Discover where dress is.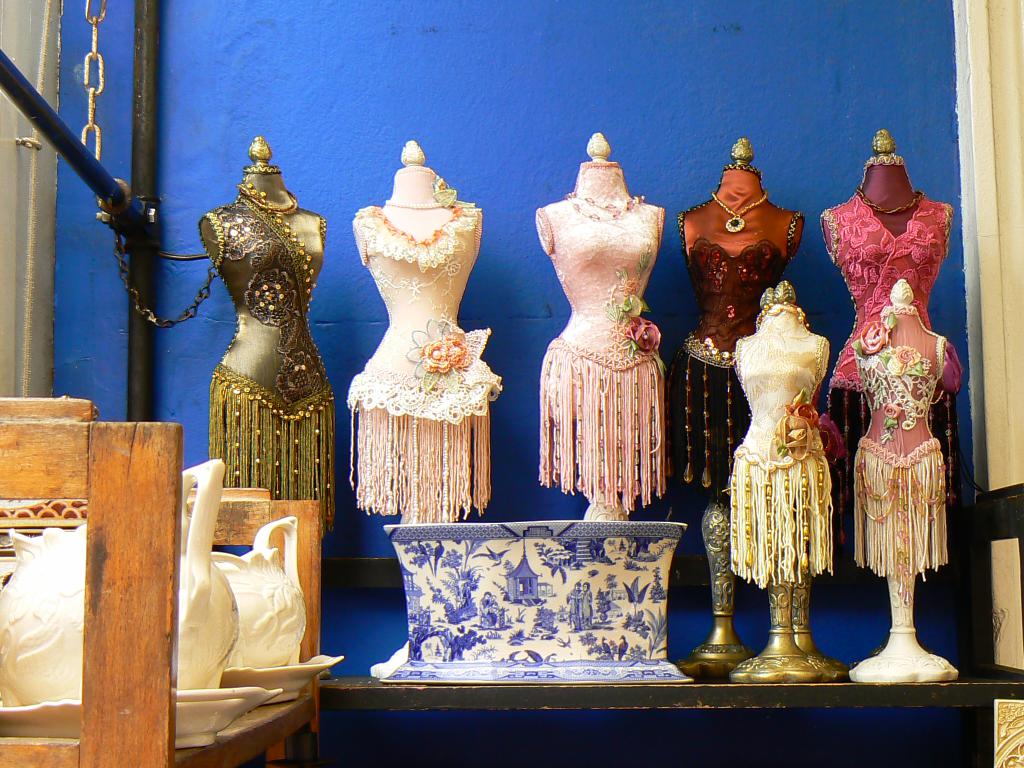
Discovered at 851,304,945,578.
